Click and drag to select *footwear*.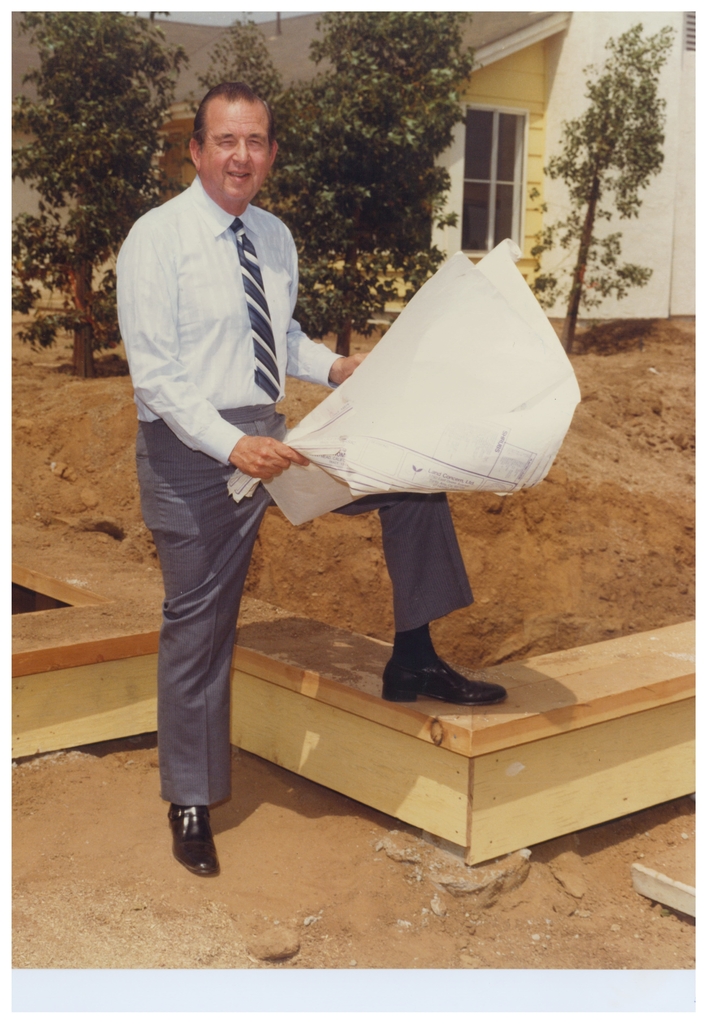
Selection: region(159, 808, 217, 881).
